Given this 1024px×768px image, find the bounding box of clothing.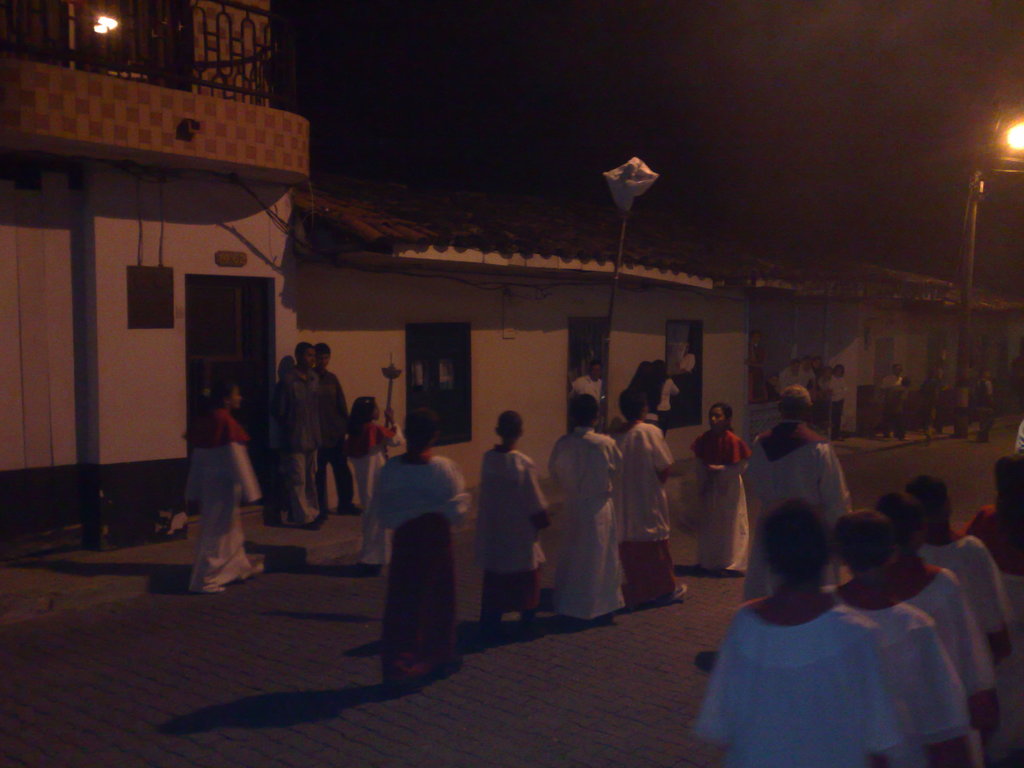
pyautogui.locateOnScreen(191, 406, 262, 595).
